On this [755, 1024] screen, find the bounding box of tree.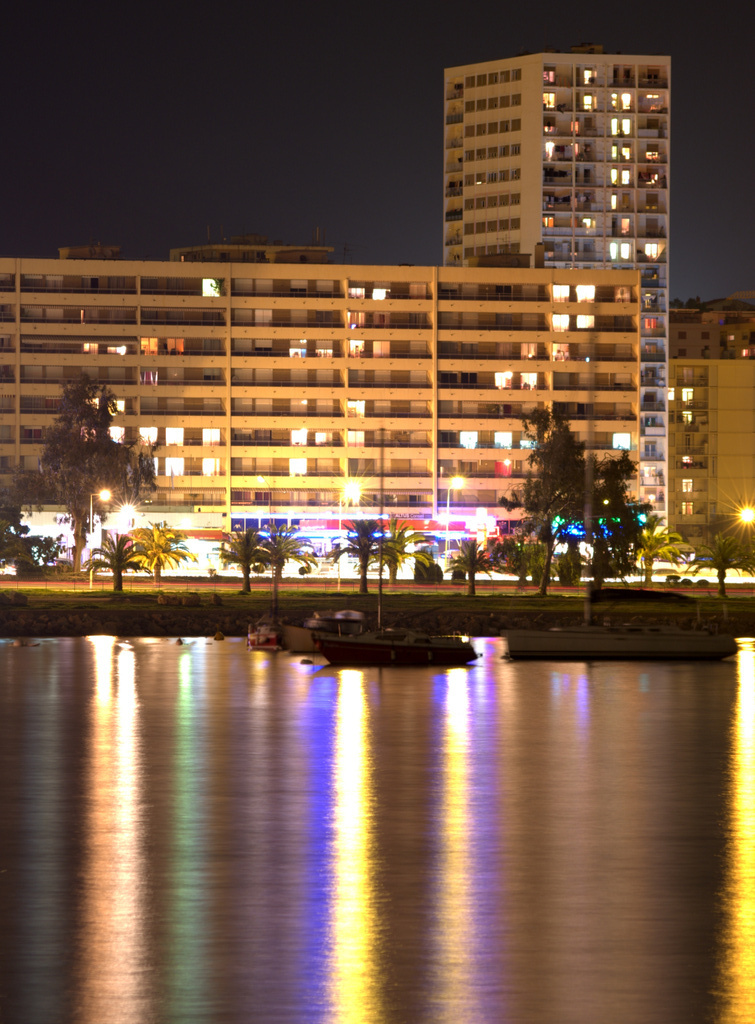
Bounding box: rect(490, 510, 543, 602).
